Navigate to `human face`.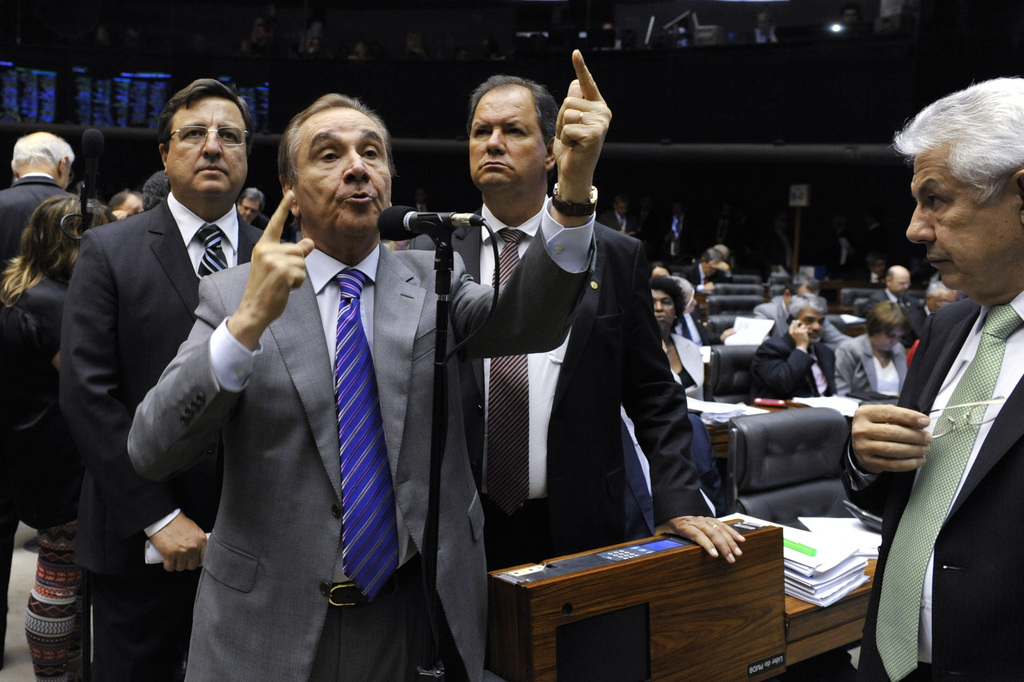
Navigation target: [122,203,138,225].
